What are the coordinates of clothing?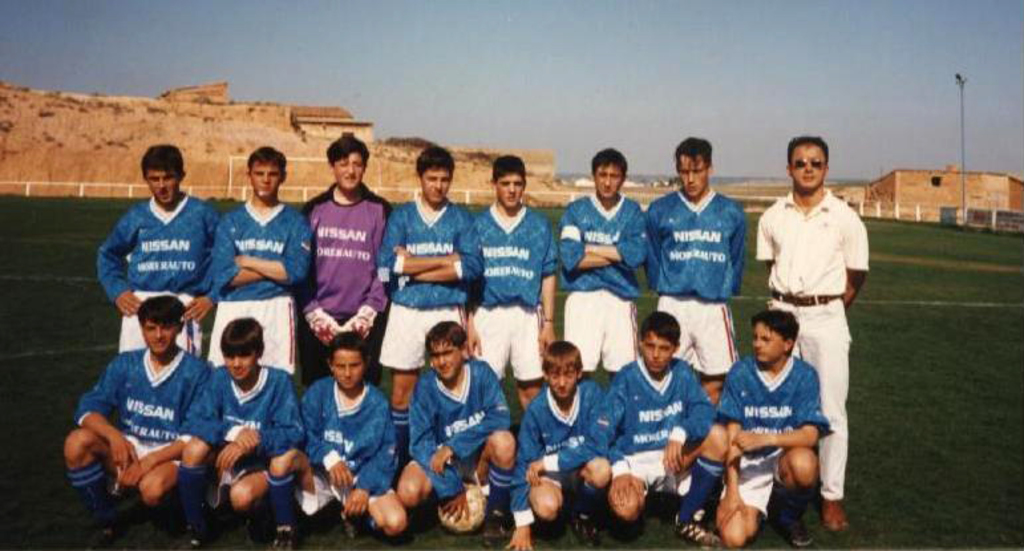
detection(600, 349, 712, 499).
